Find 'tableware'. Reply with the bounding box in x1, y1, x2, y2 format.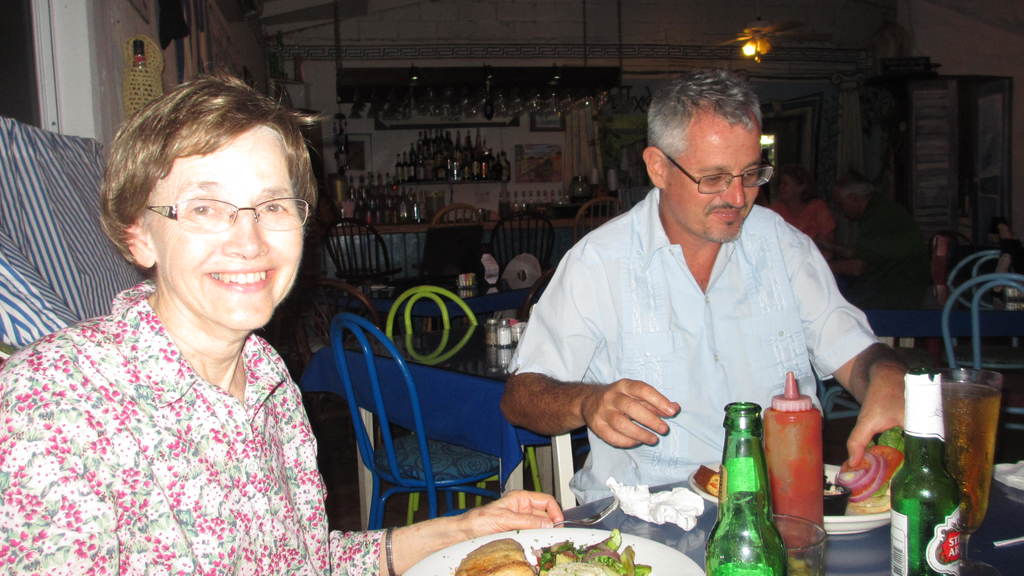
991, 461, 1023, 502.
